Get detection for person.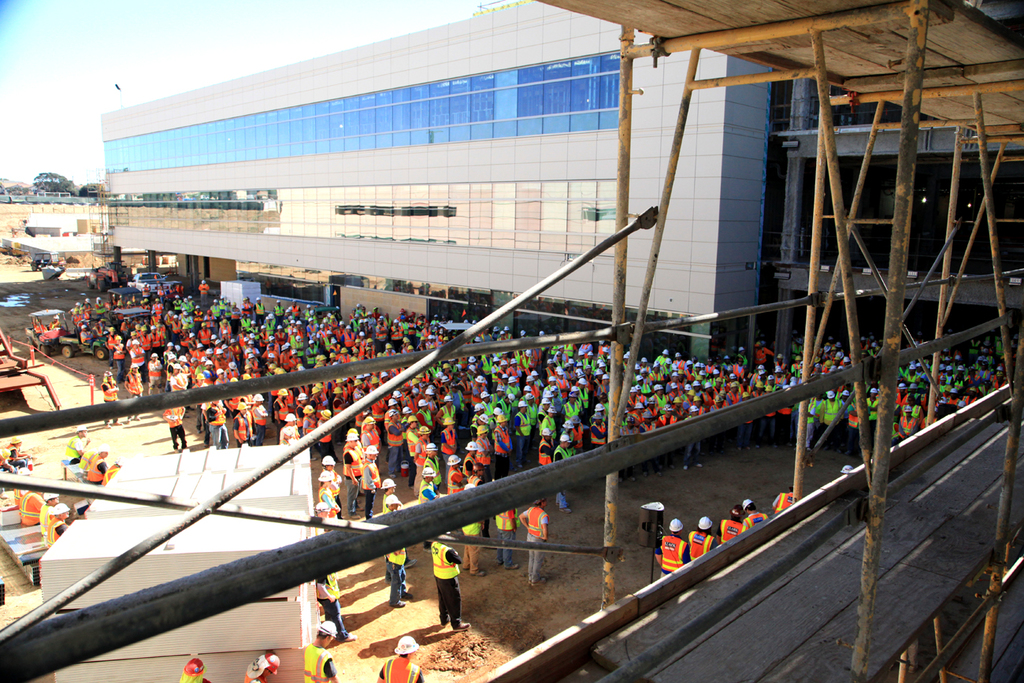
Detection: {"x1": 738, "y1": 495, "x2": 767, "y2": 534}.
